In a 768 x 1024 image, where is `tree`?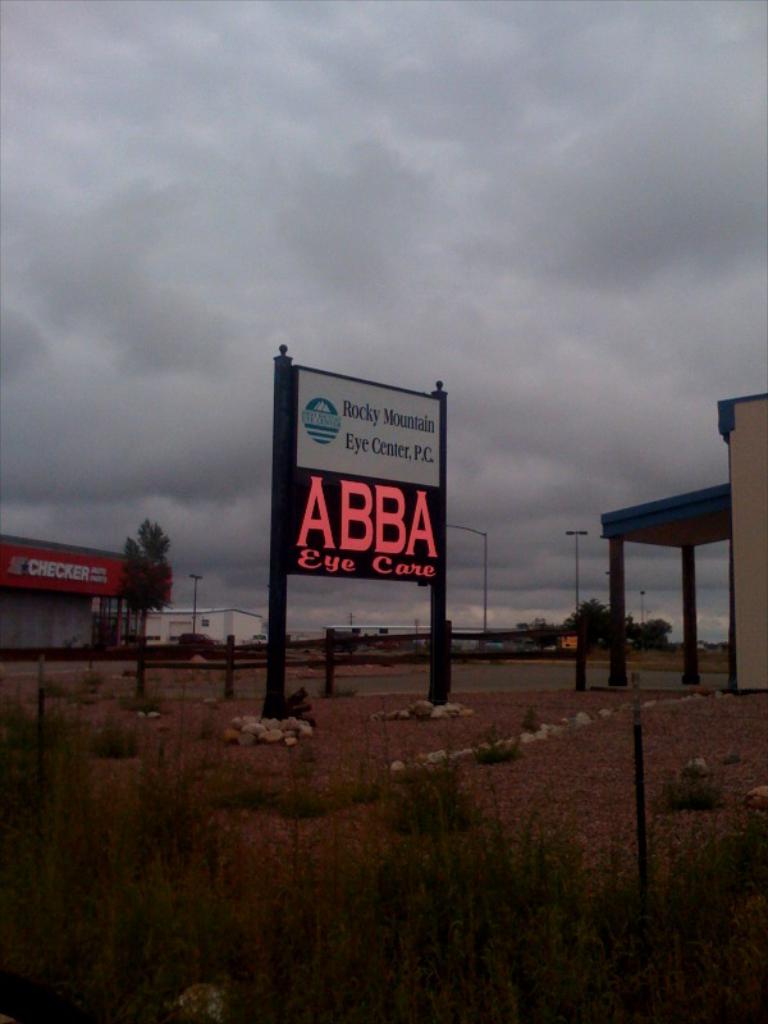
l=621, t=613, r=673, b=644.
